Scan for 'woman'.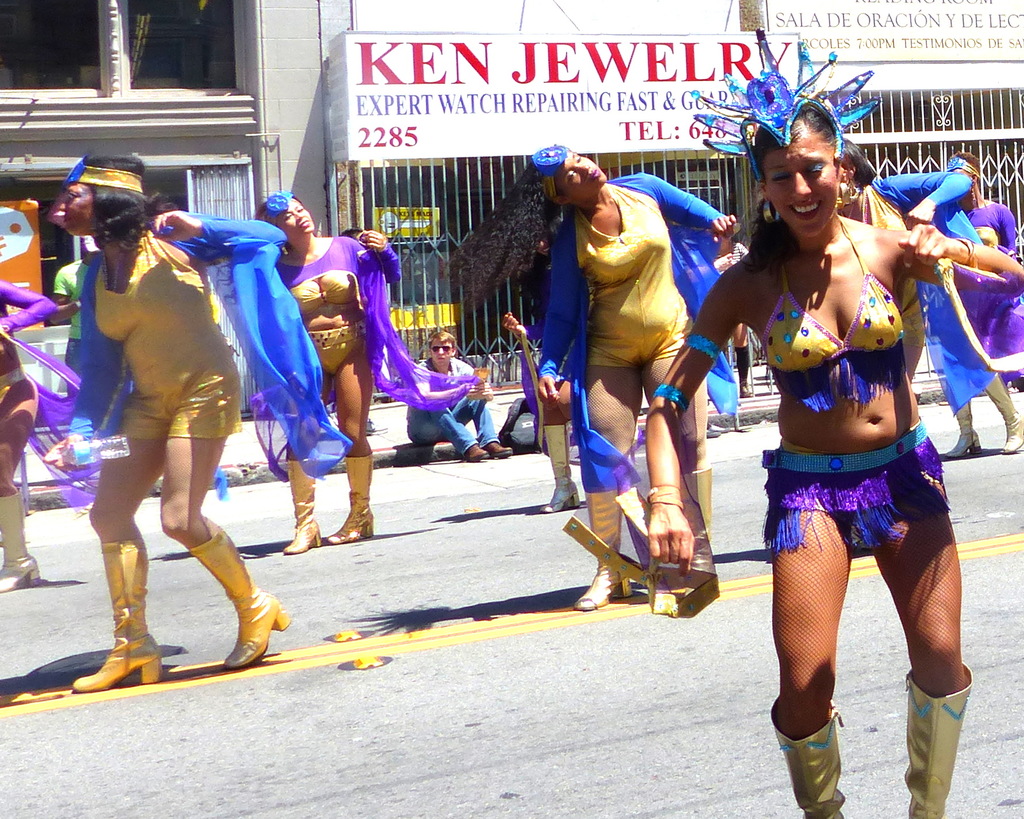
Scan result: x1=244 y1=181 x2=402 y2=565.
